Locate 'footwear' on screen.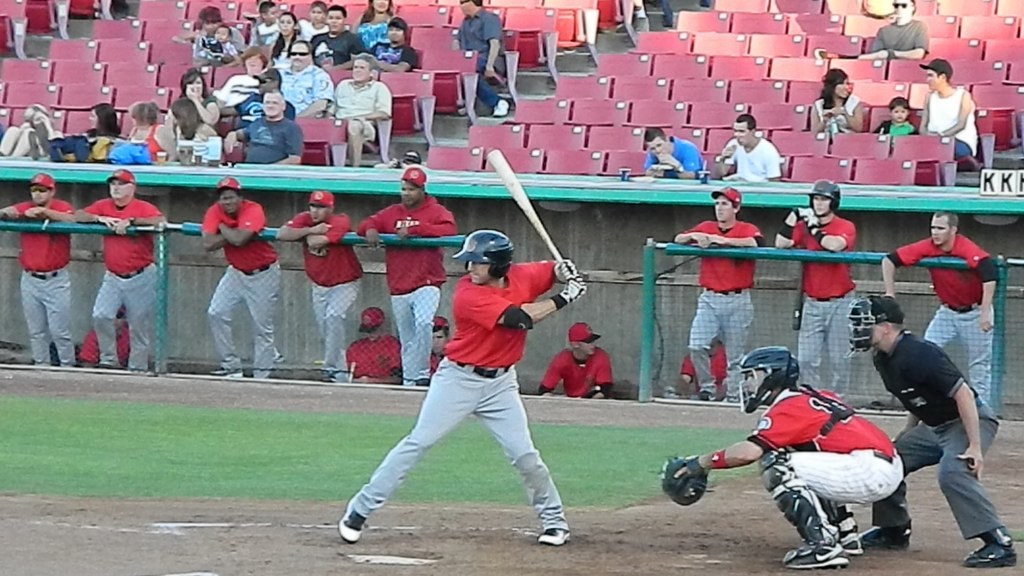
On screen at BBox(838, 522, 864, 555).
